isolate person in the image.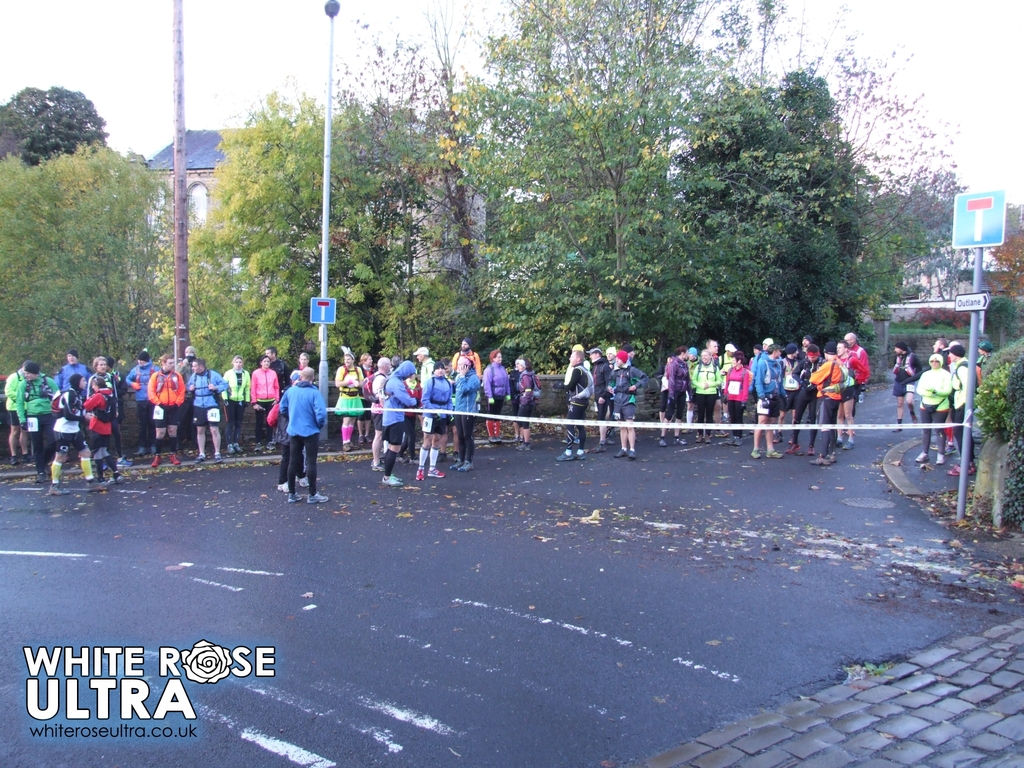
Isolated region: locate(552, 351, 595, 460).
